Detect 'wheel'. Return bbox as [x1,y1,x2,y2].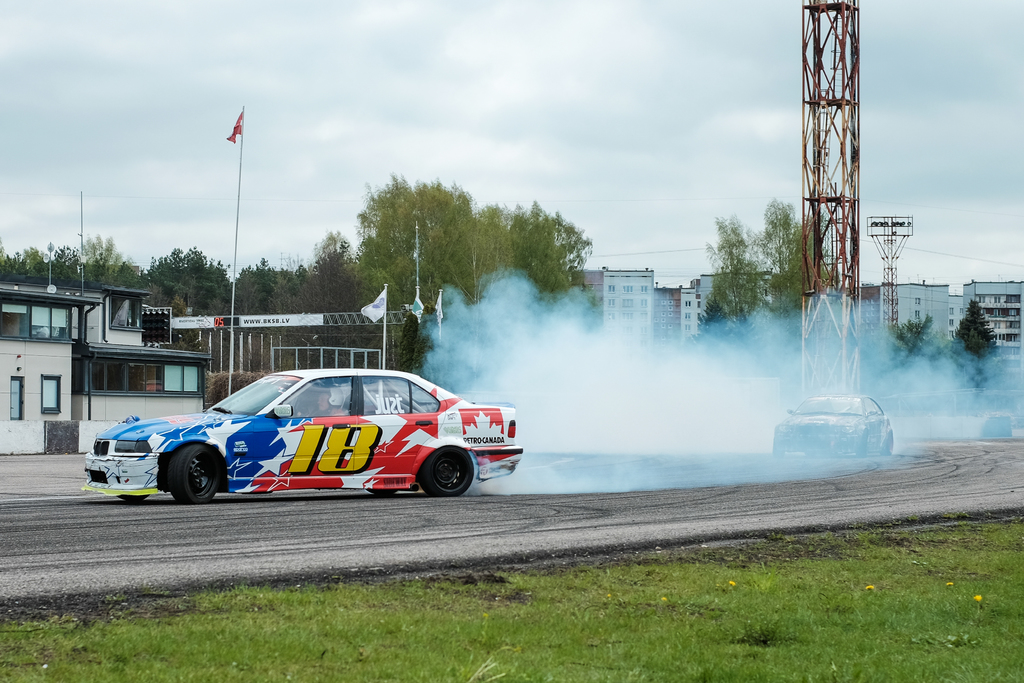
[854,435,867,457].
